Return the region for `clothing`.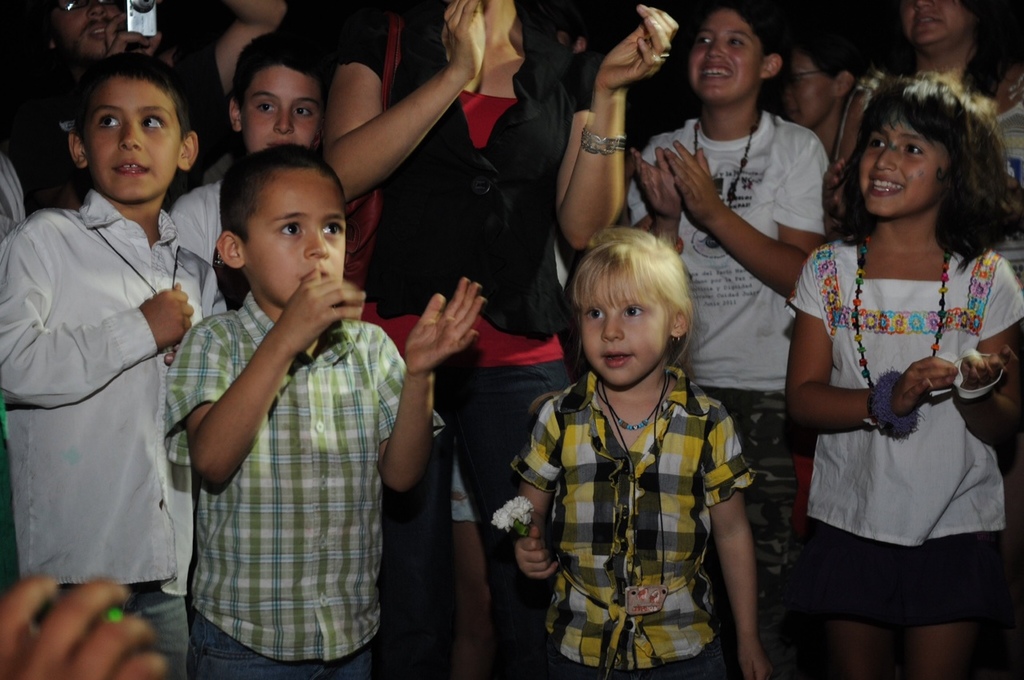
x1=164, y1=294, x2=423, y2=657.
